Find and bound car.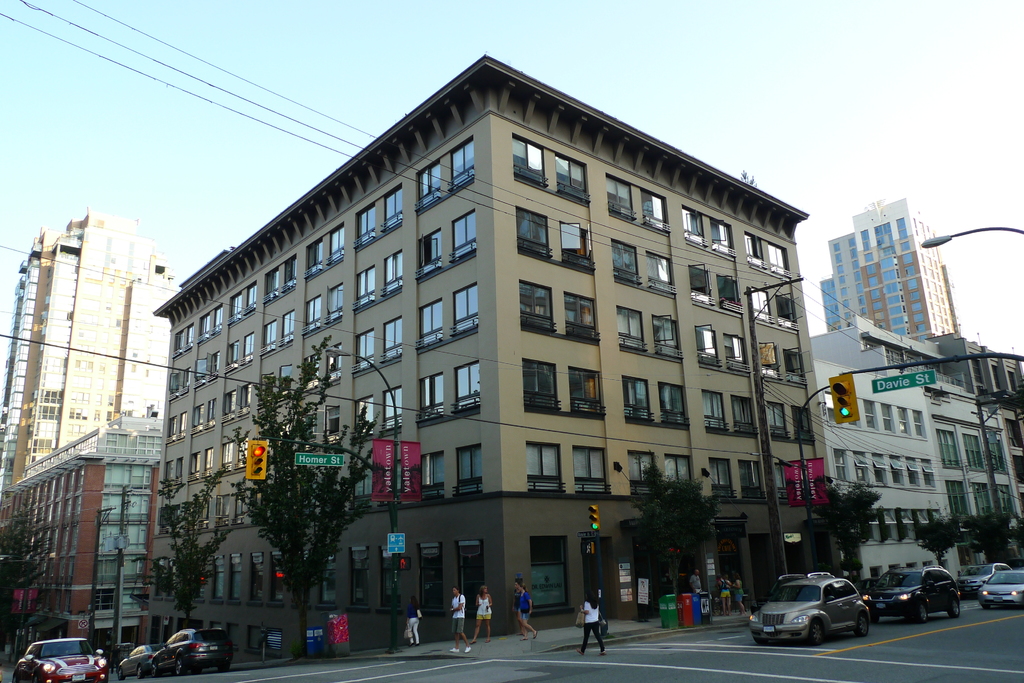
Bound: box=[117, 643, 164, 680].
